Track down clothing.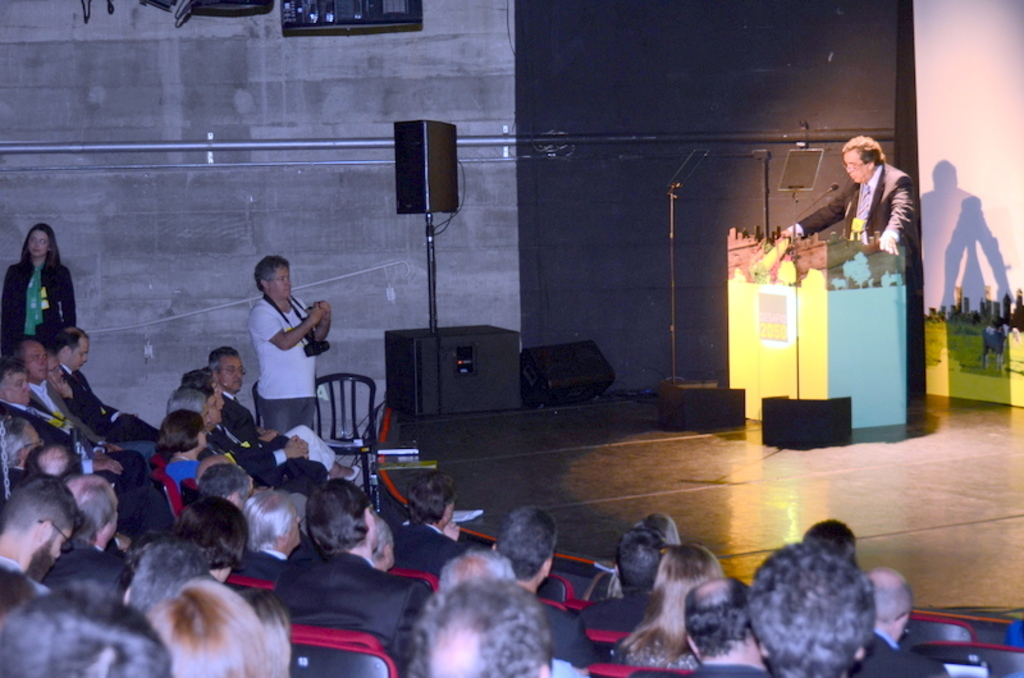
Tracked to [538, 591, 596, 666].
